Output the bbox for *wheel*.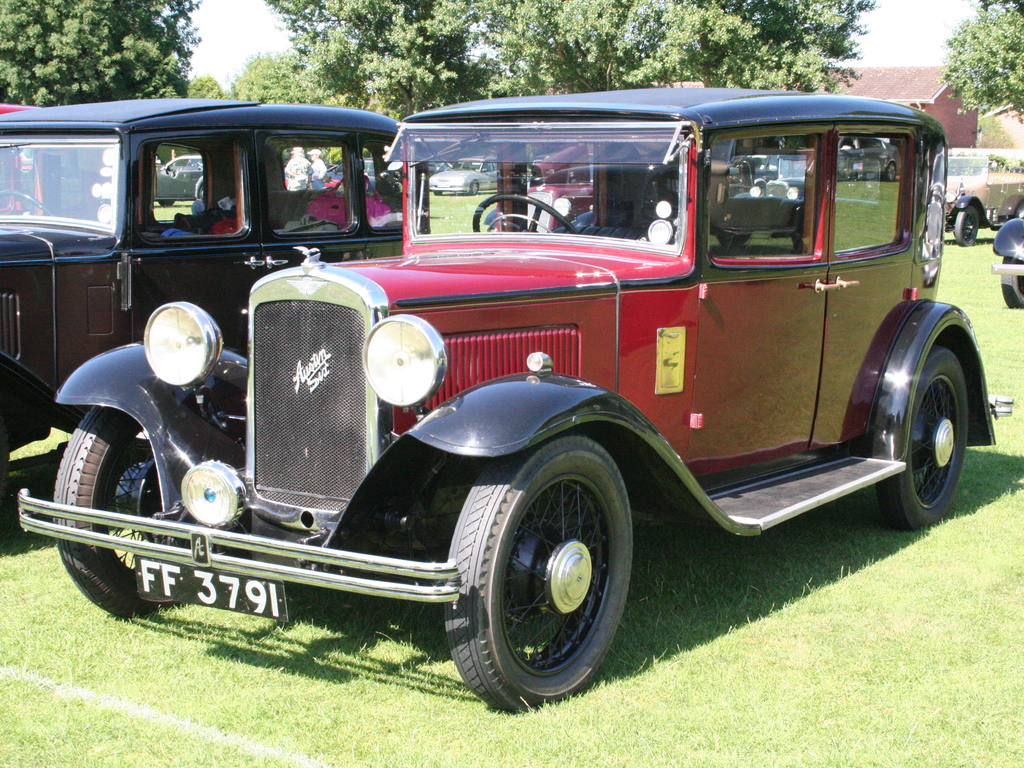
detection(468, 181, 478, 194).
